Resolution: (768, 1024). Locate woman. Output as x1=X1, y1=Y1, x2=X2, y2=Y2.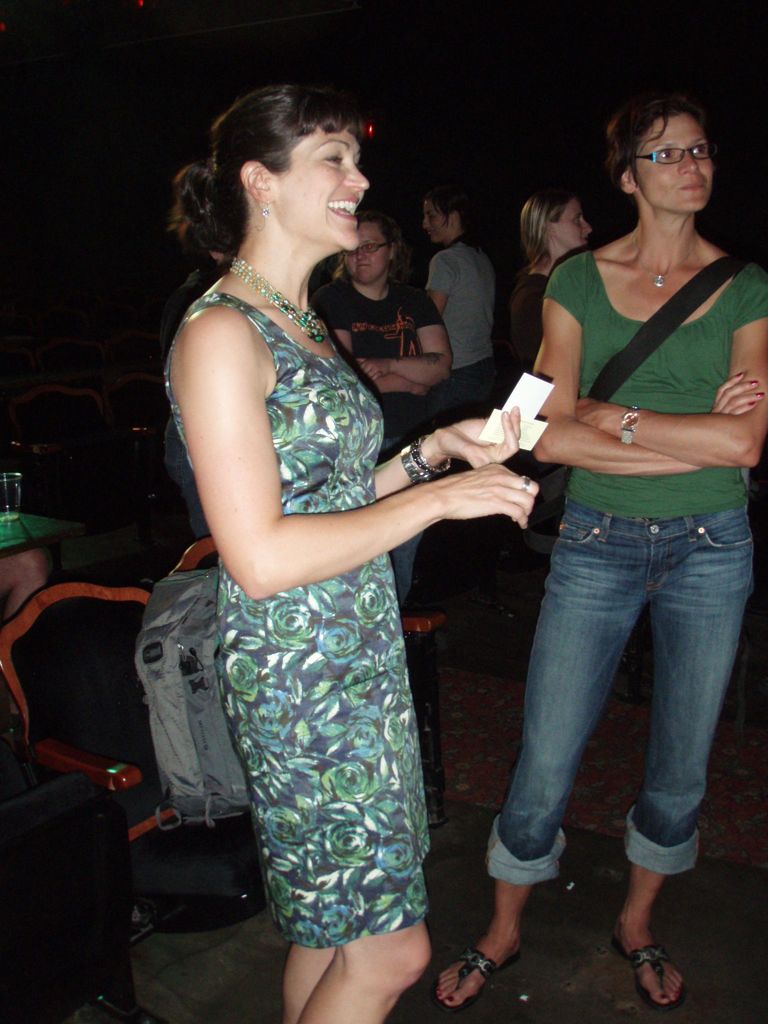
x1=429, y1=99, x2=767, y2=1019.
